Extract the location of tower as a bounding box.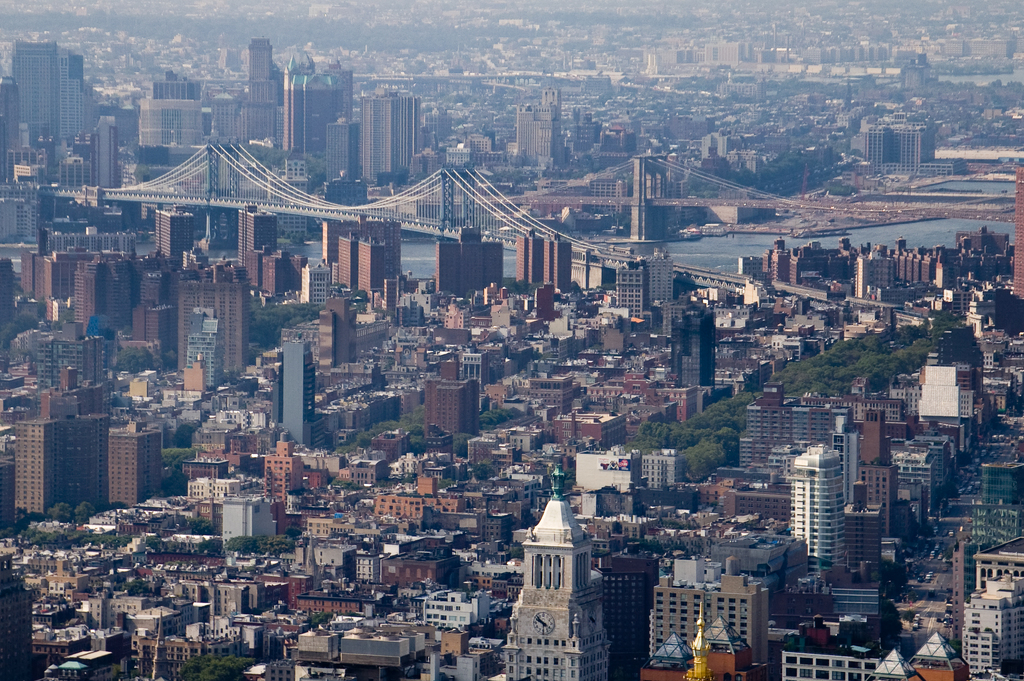
bbox=(502, 465, 614, 680).
